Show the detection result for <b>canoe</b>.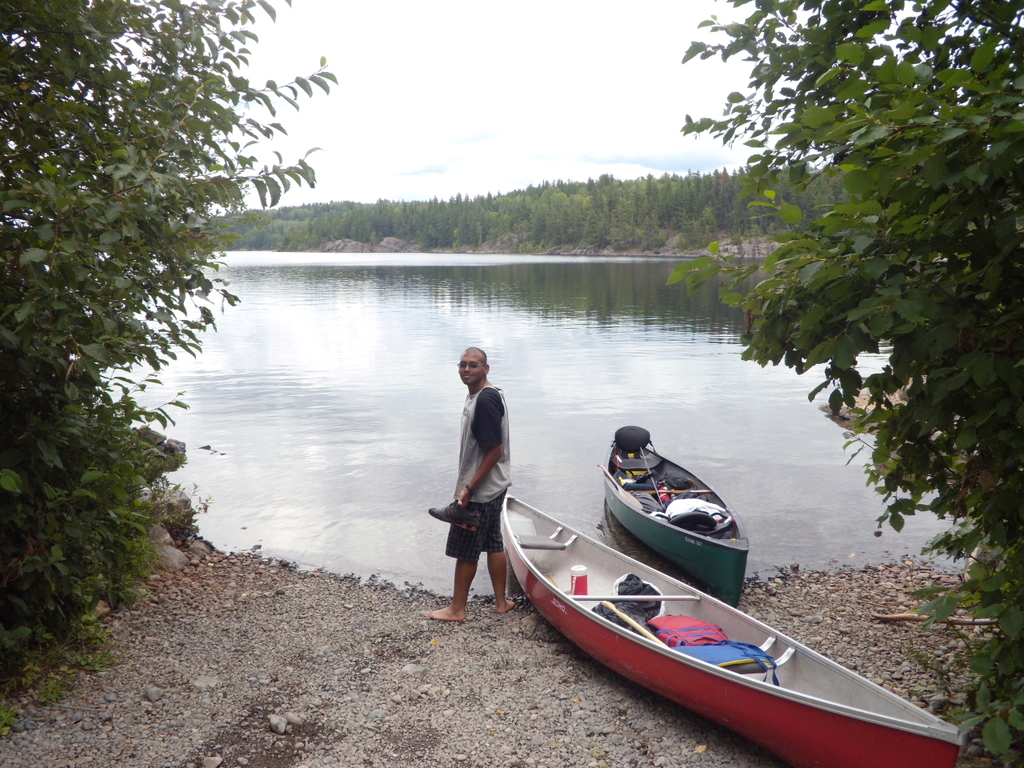
<region>476, 495, 943, 746</region>.
